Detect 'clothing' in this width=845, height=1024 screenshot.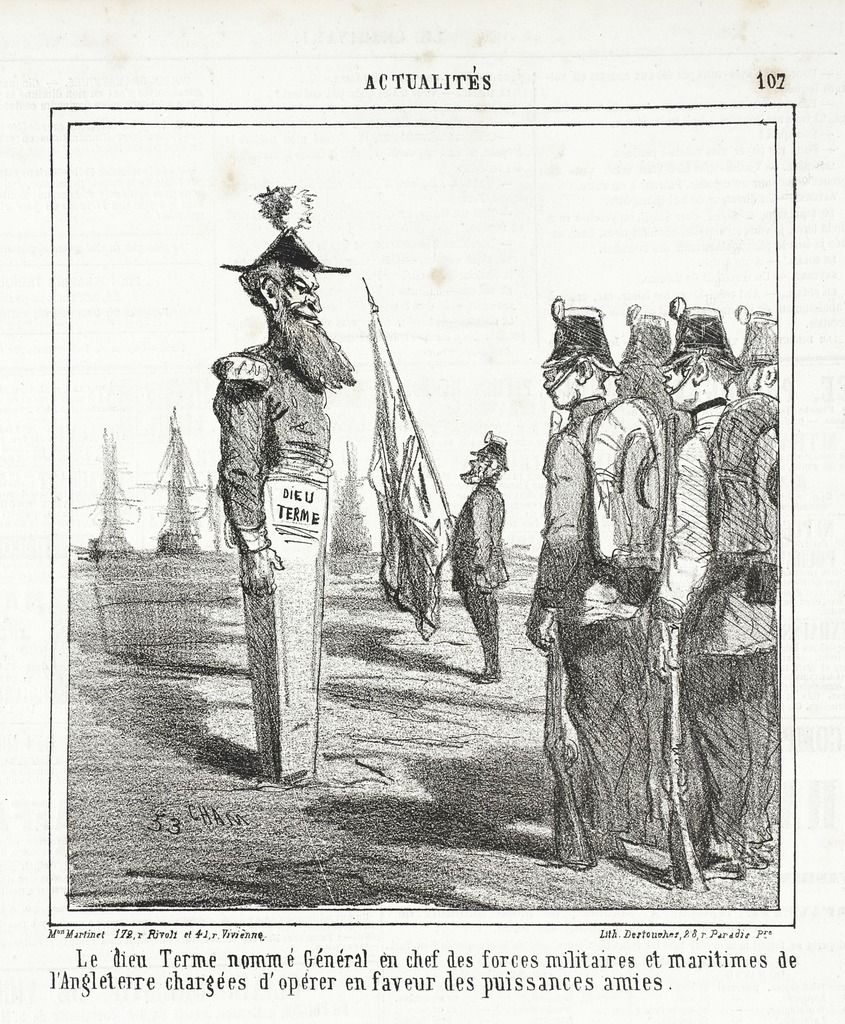
Detection: locate(442, 477, 518, 647).
